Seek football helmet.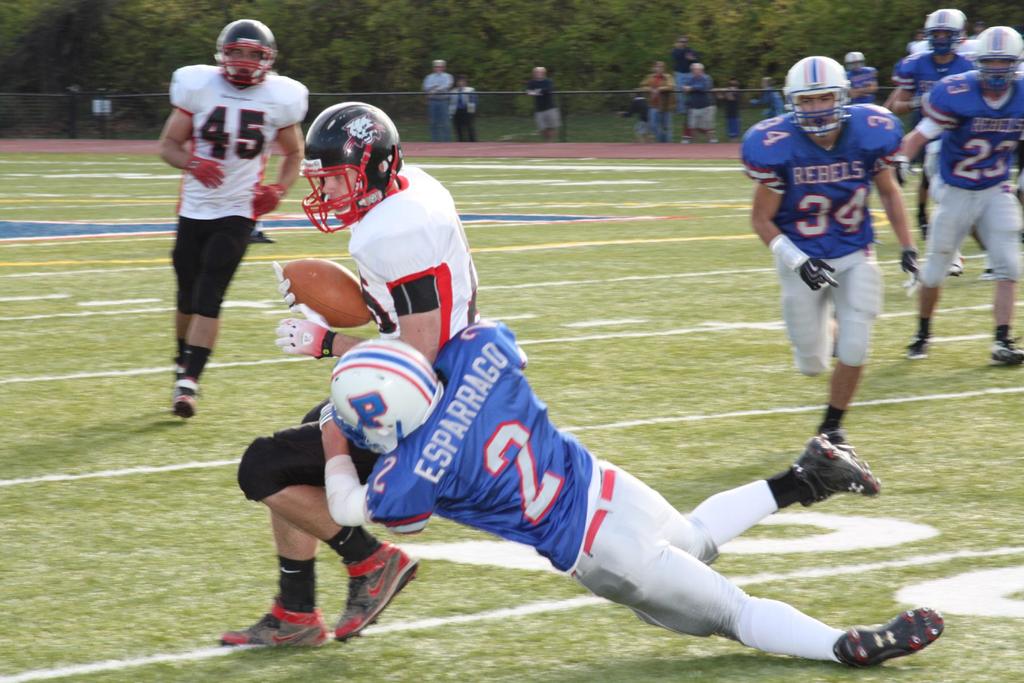
bbox=[211, 18, 283, 94].
